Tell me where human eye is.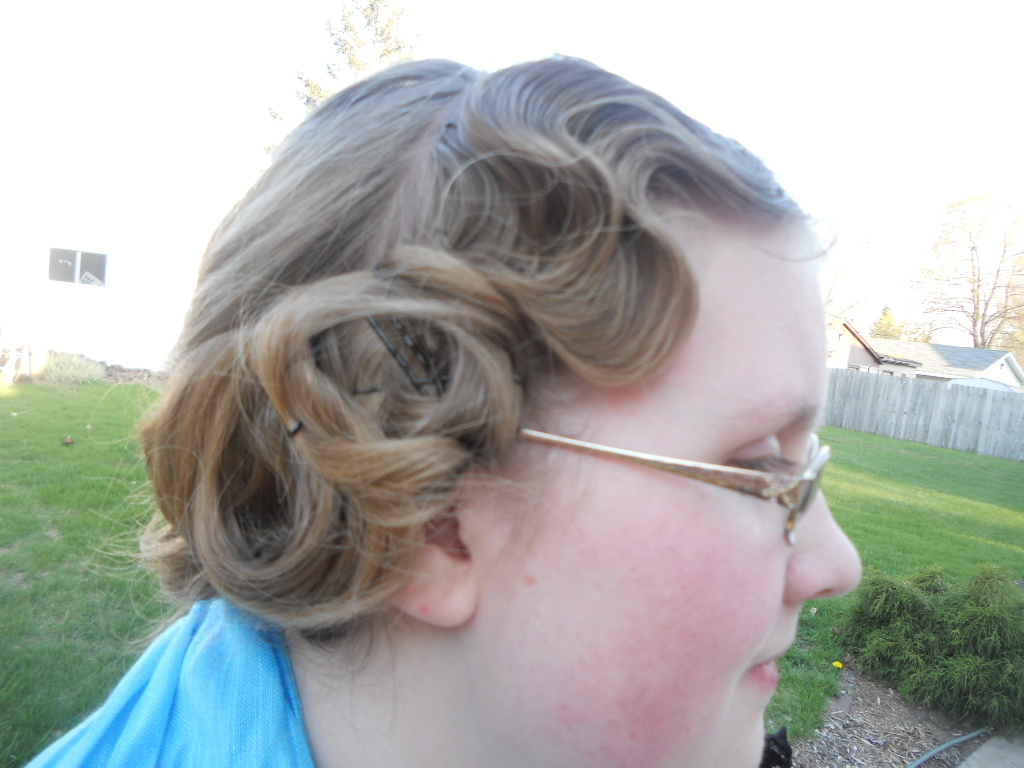
human eye is at 730/433/798/489.
